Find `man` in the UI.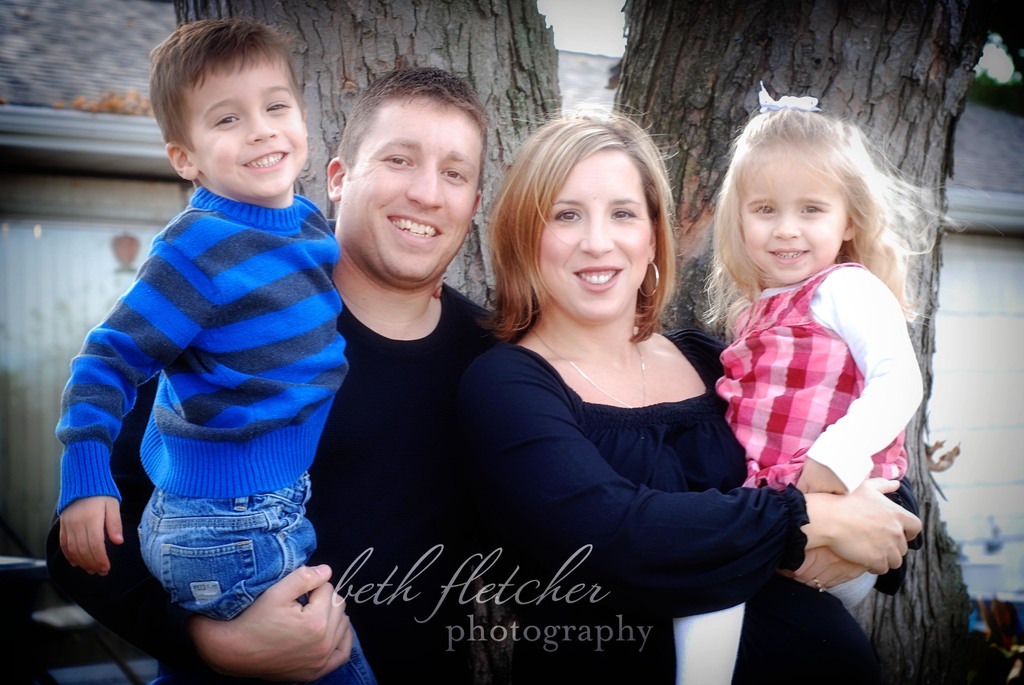
UI element at left=72, top=35, right=478, bottom=654.
